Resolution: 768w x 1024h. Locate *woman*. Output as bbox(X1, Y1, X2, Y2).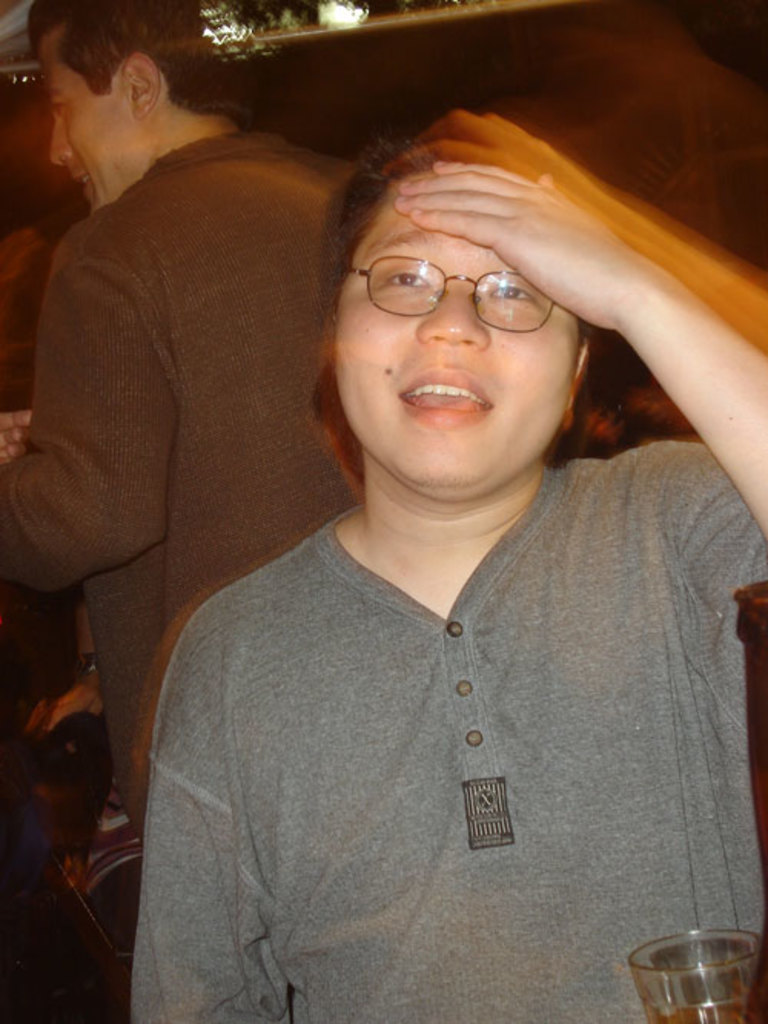
bbox(112, 104, 766, 1022).
